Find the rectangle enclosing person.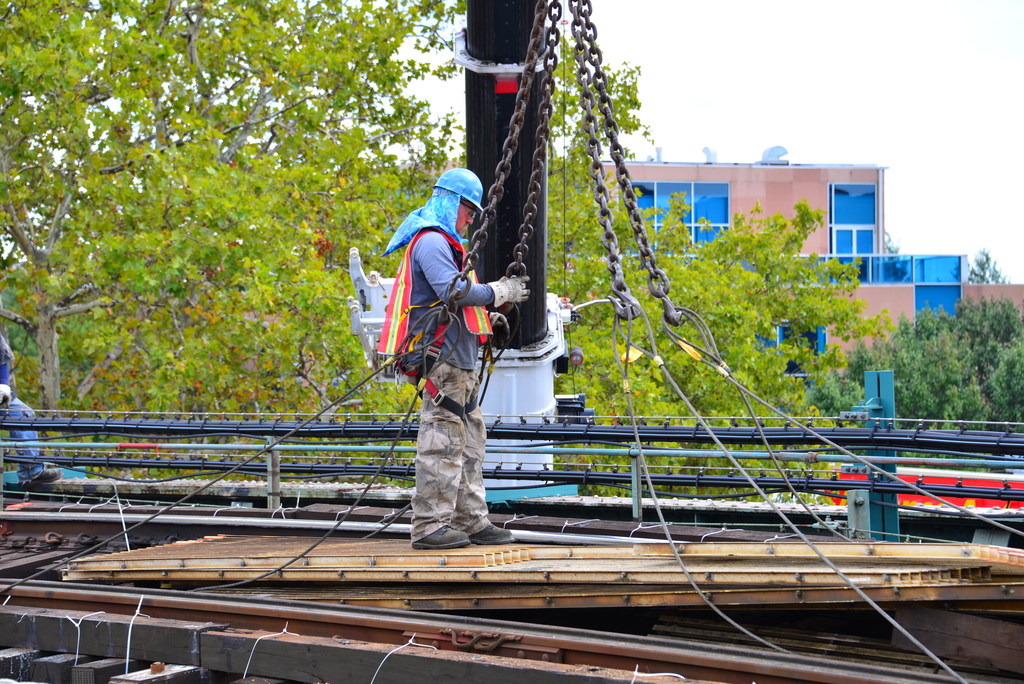
[x1=378, y1=158, x2=507, y2=566].
